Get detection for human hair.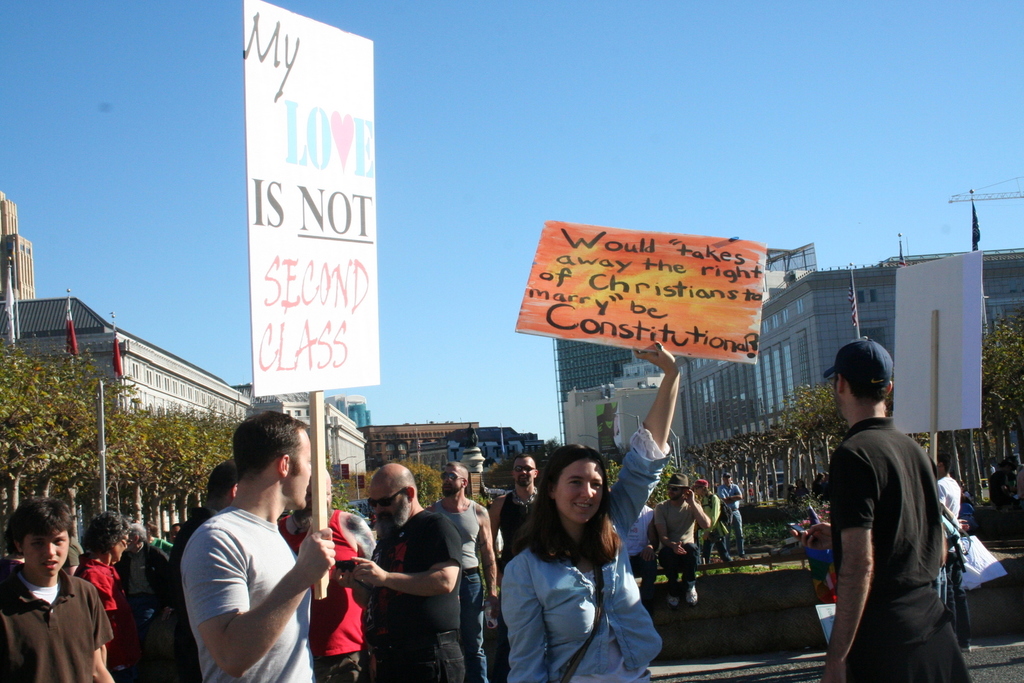
Detection: <bbox>83, 508, 135, 558</bbox>.
